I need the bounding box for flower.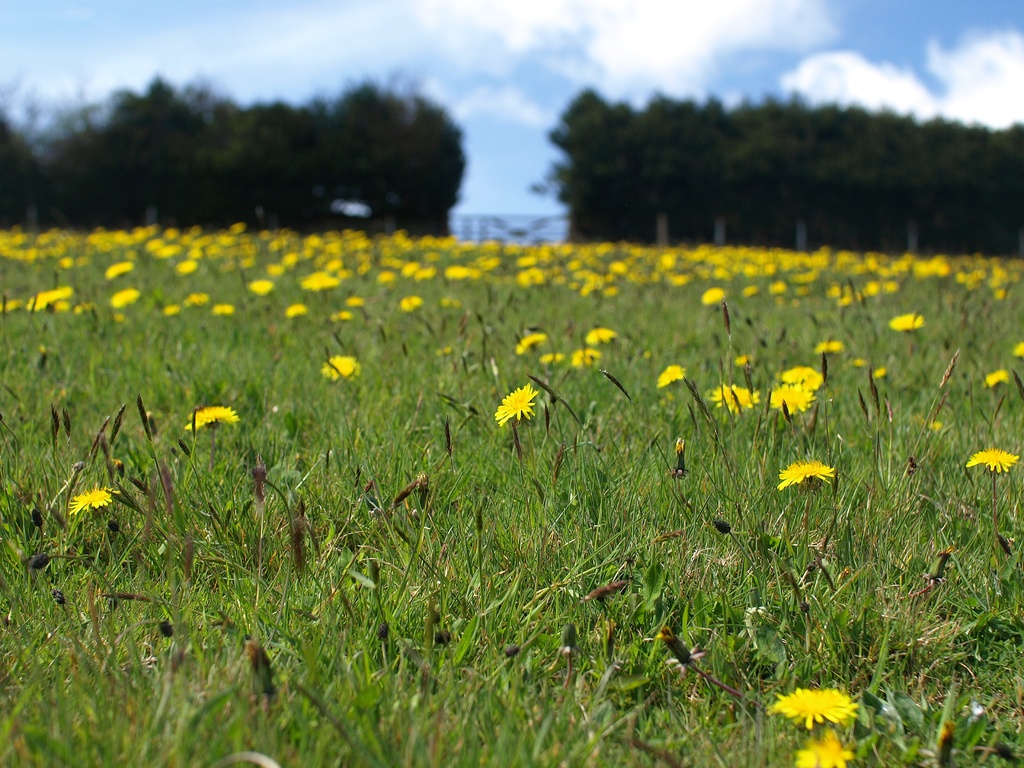
Here it is: 539:351:563:365.
